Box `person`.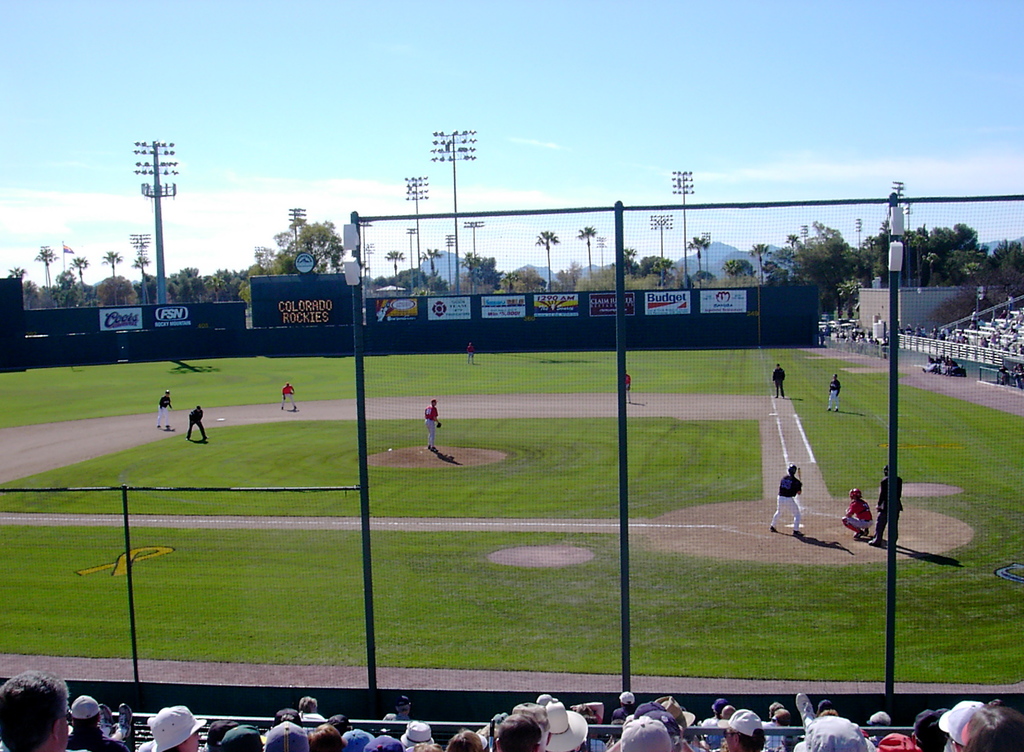
select_region(205, 713, 234, 751).
